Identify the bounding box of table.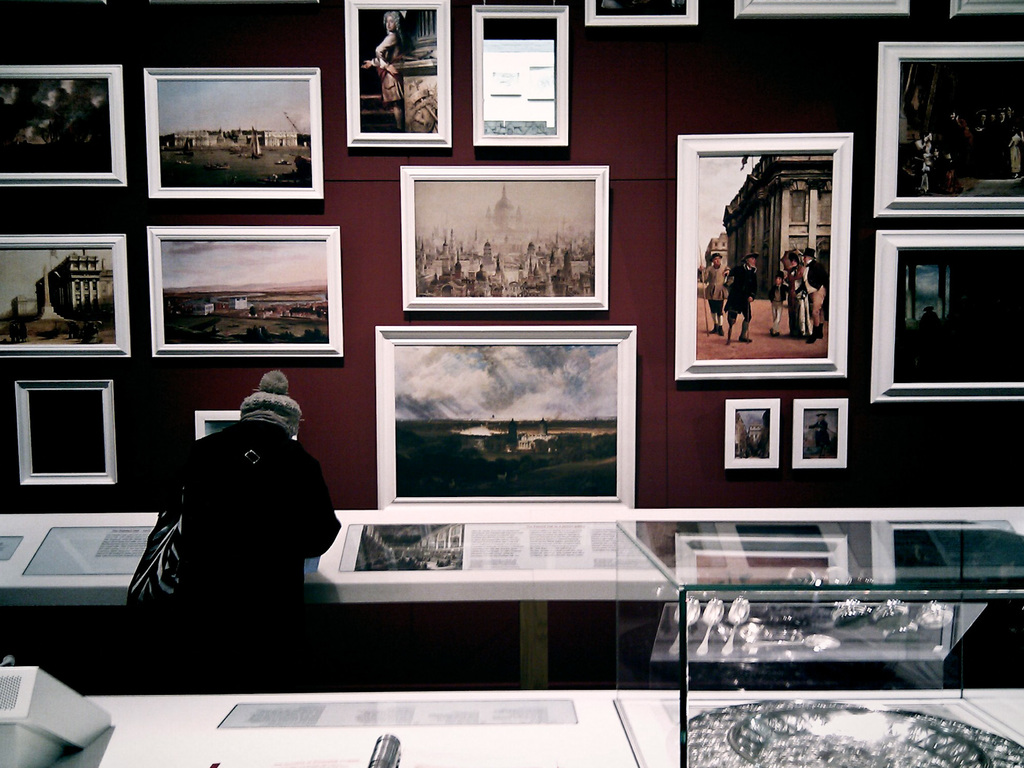
[0,679,1023,767].
